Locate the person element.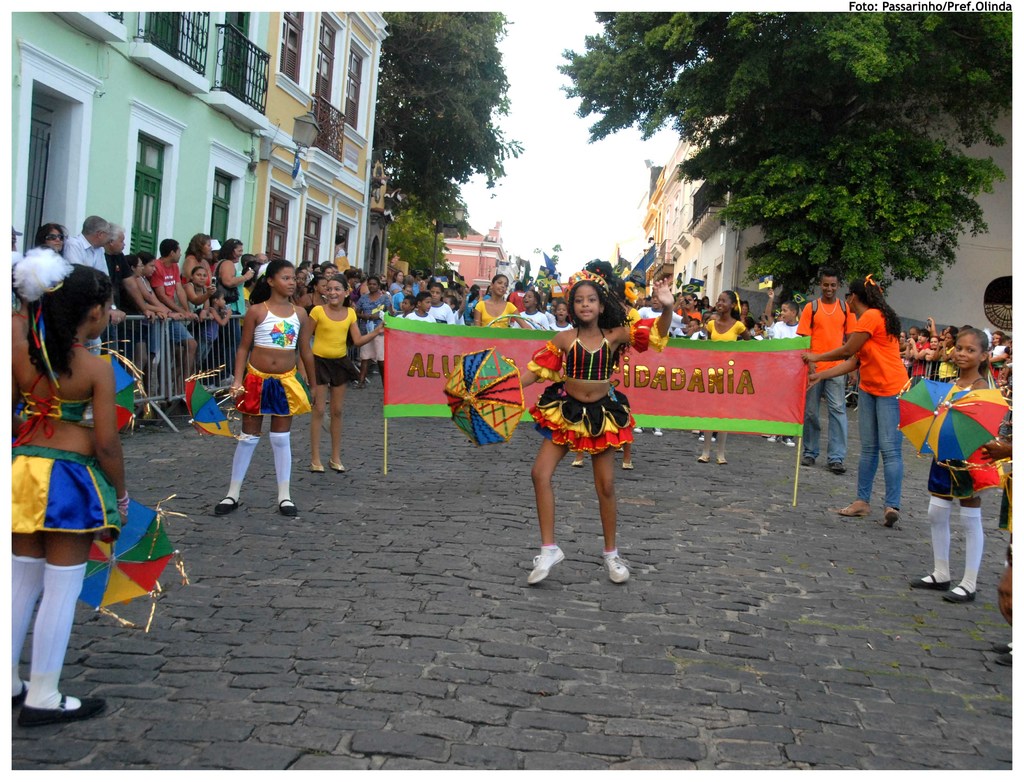
Element bbox: rect(310, 274, 386, 471).
